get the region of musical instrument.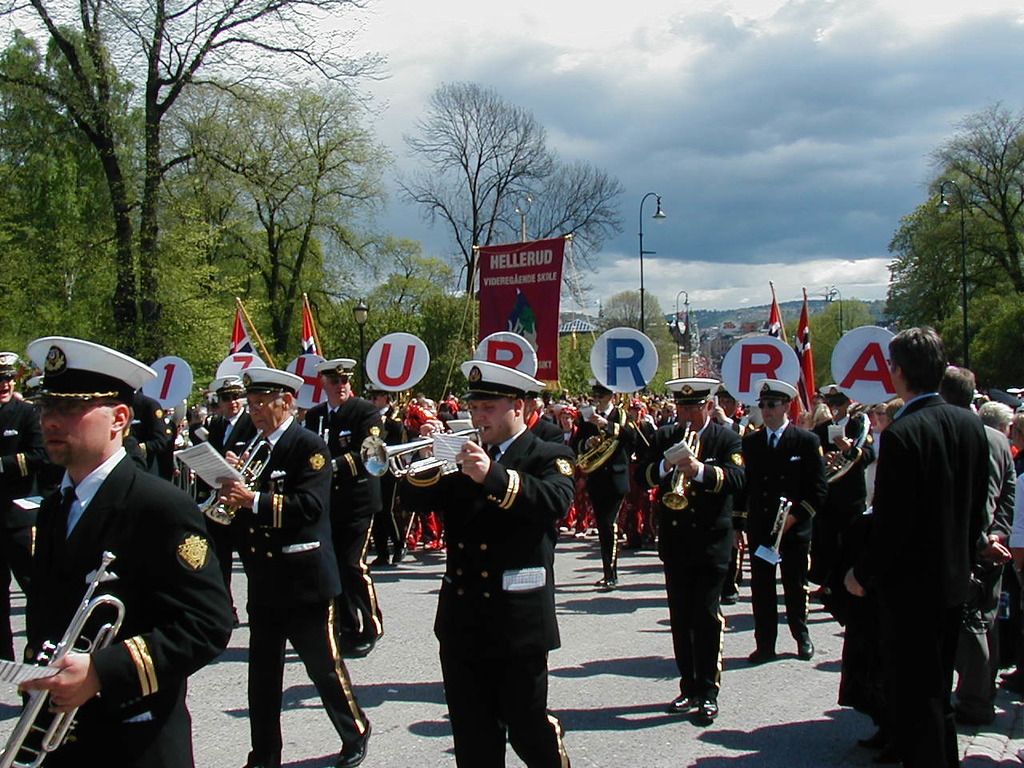
145 358 202 422.
